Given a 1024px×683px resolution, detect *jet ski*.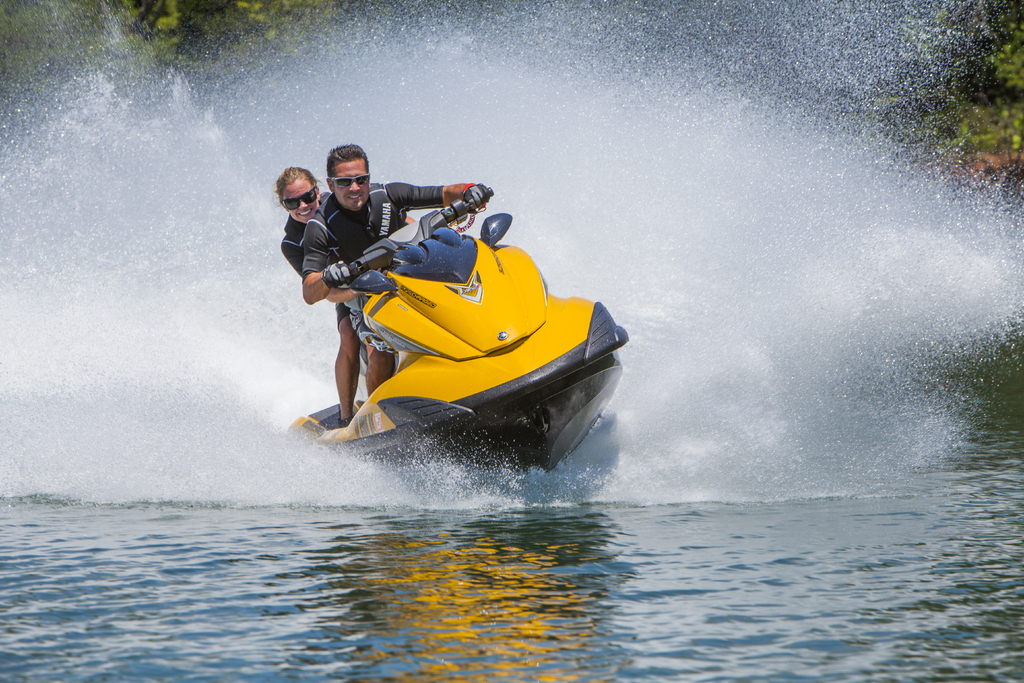
(280,184,629,488).
